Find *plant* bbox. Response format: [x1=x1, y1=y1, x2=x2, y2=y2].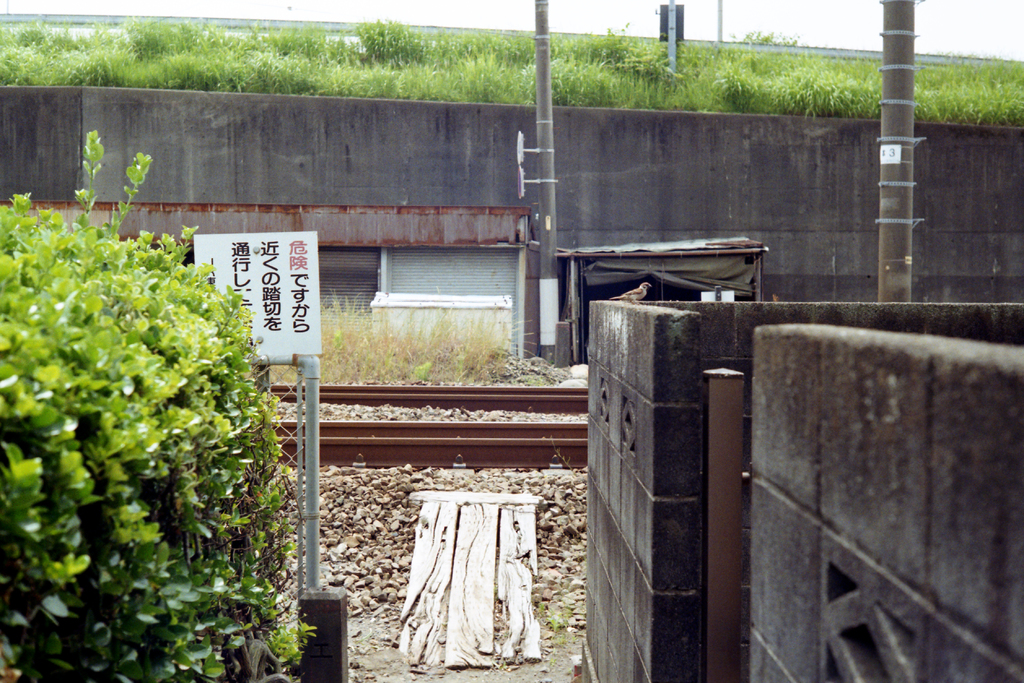
[x1=25, y1=172, x2=303, y2=657].
